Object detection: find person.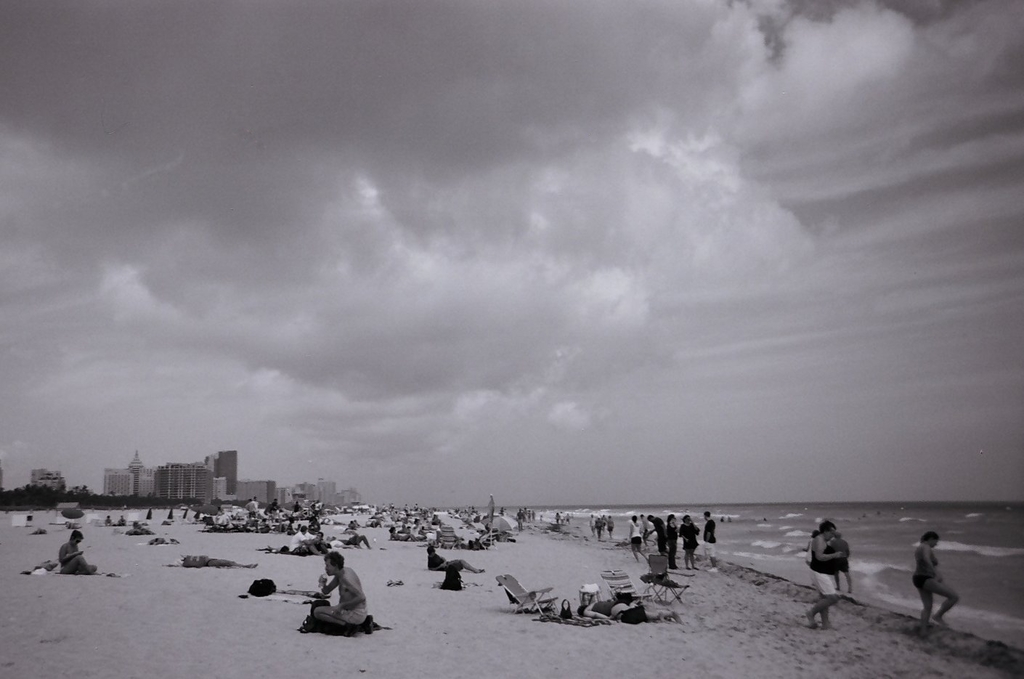
Rect(312, 550, 369, 634).
